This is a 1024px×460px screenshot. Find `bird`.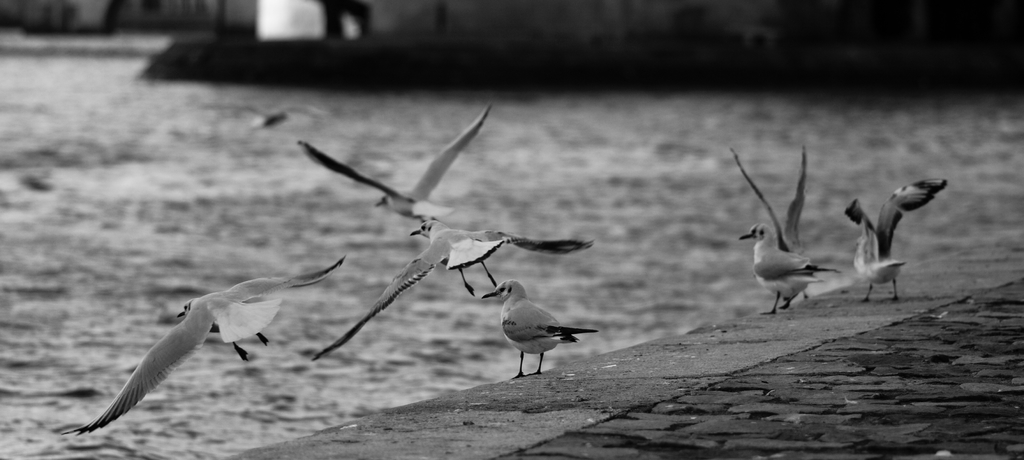
Bounding box: box(298, 104, 495, 232).
